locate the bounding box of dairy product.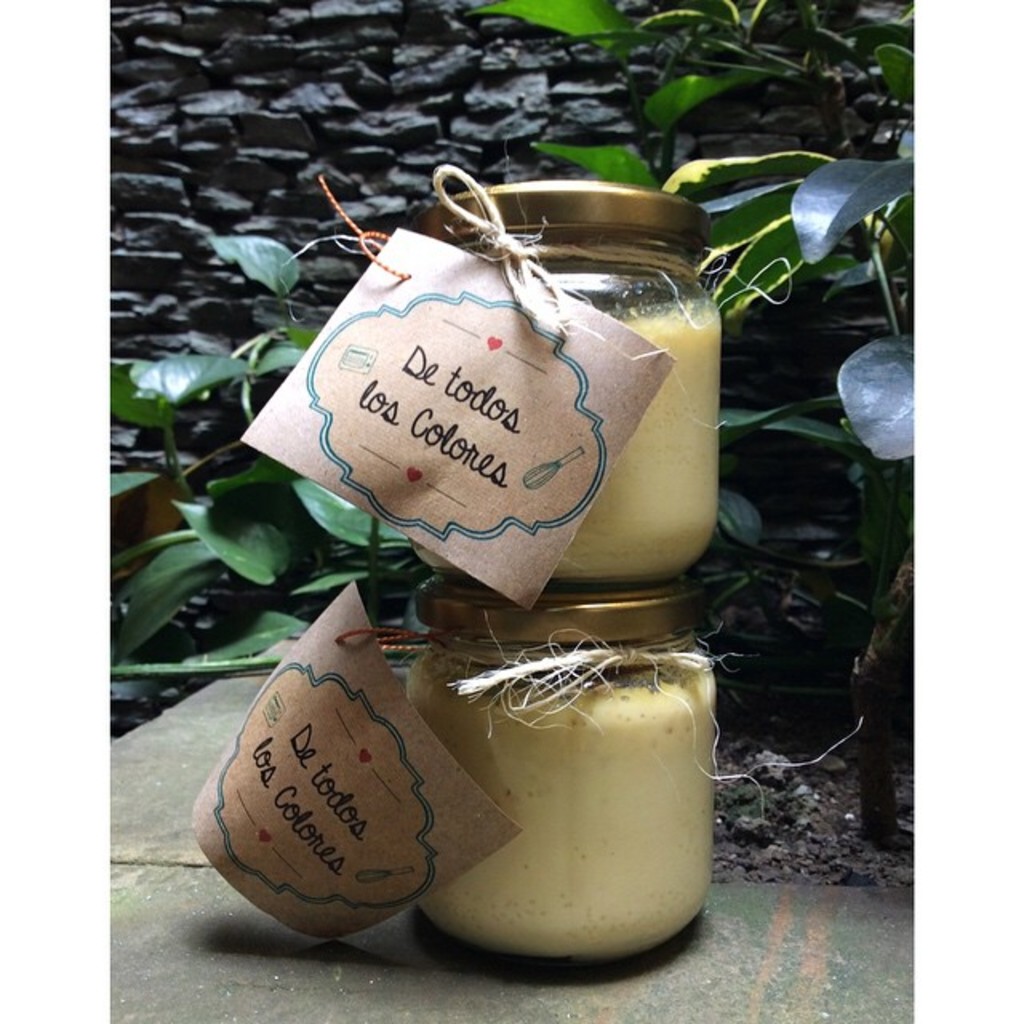
Bounding box: <region>414, 258, 738, 582</region>.
